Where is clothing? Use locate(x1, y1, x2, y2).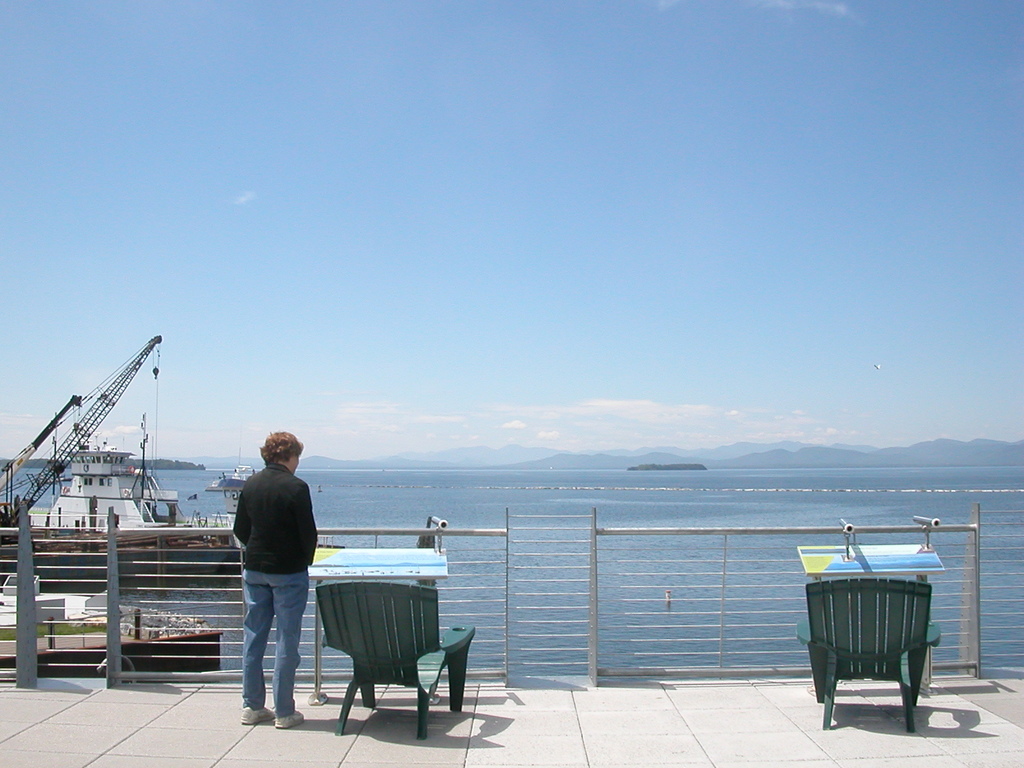
locate(232, 462, 316, 715).
